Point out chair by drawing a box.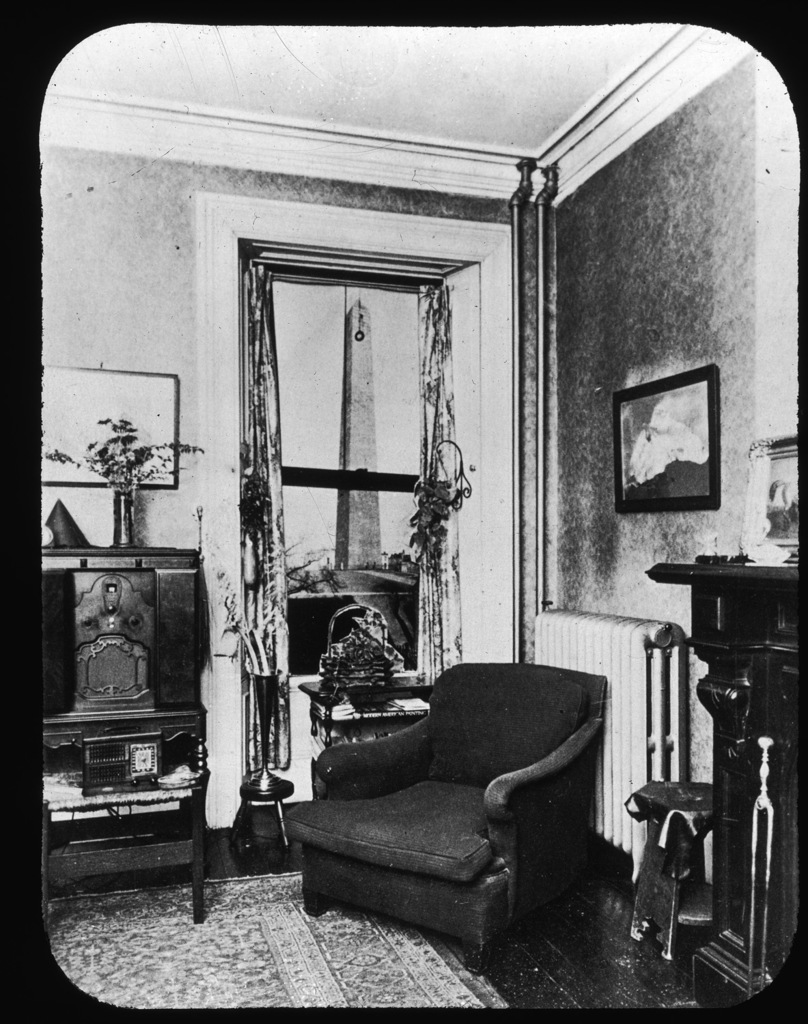
detection(291, 653, 637, 978).
